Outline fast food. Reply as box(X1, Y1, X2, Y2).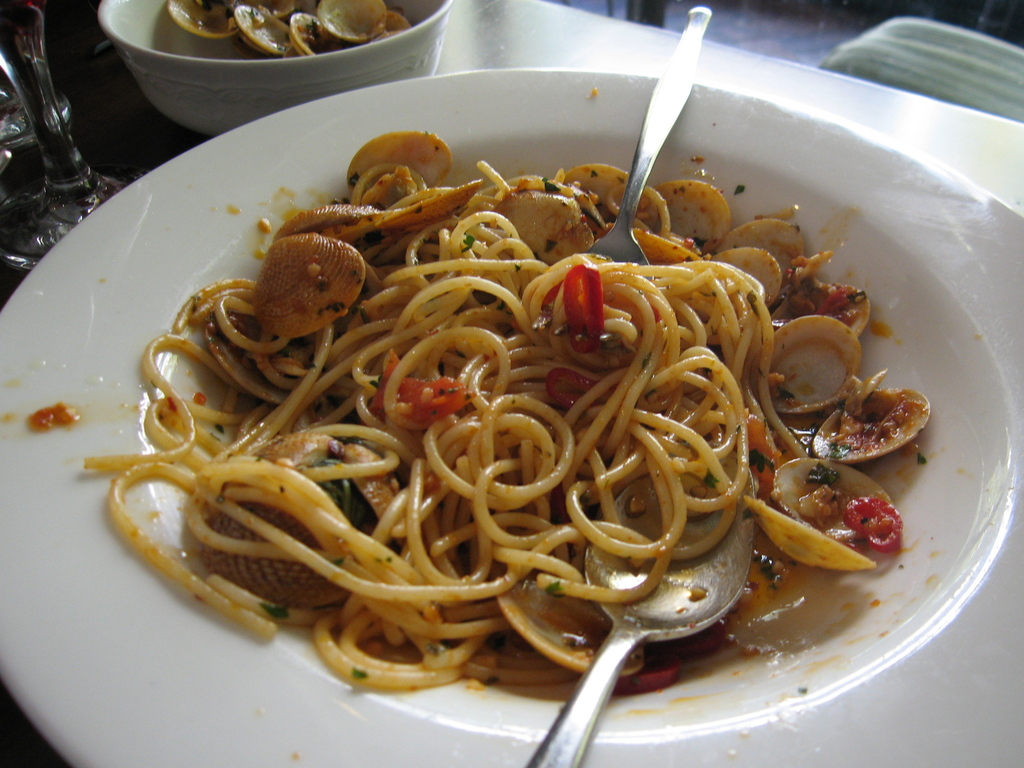
box(323, 0, 393, 38).
